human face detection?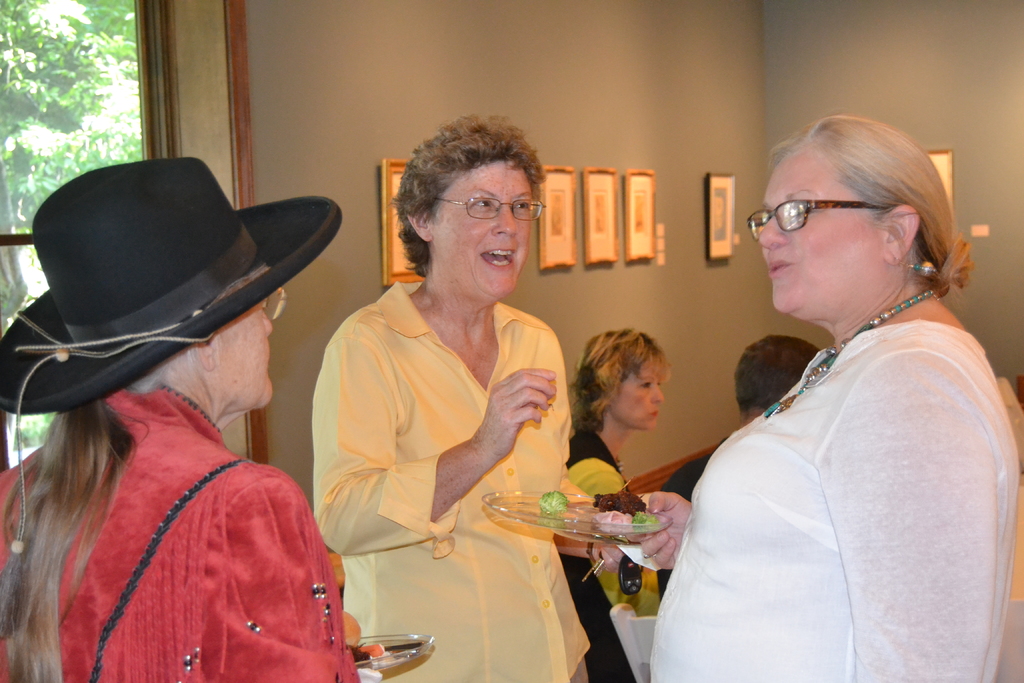
{"left": 758, "top": 152, "right": 881, "bottom": 315}
